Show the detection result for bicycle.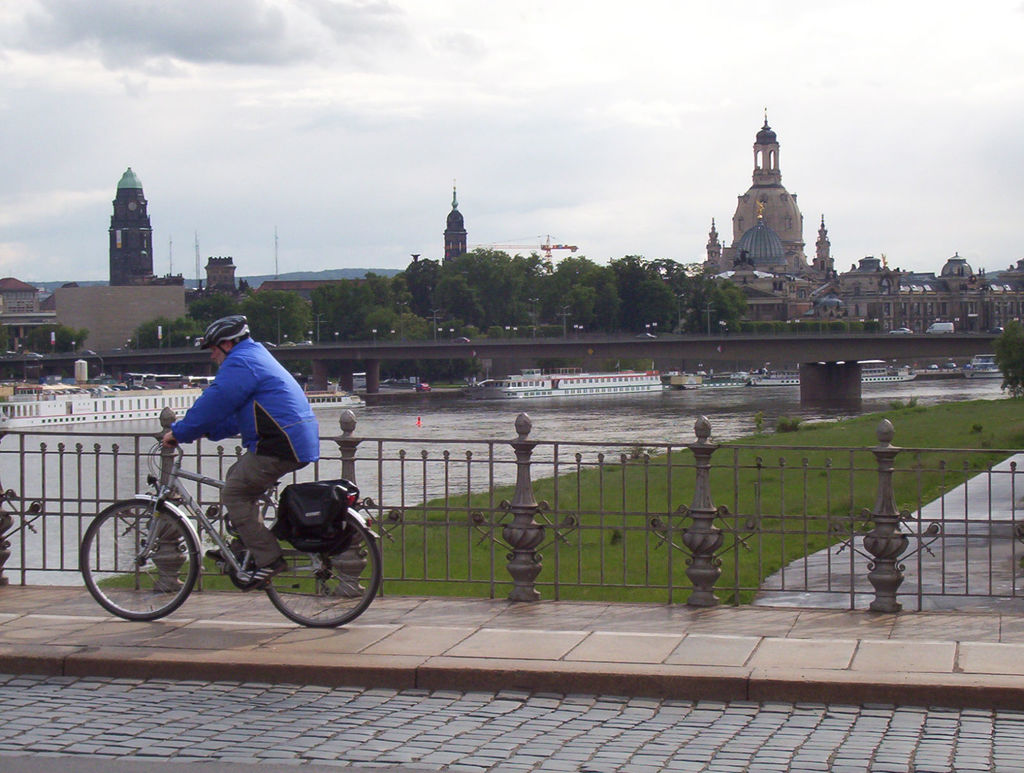
rect(78, 436, 387, 631).
